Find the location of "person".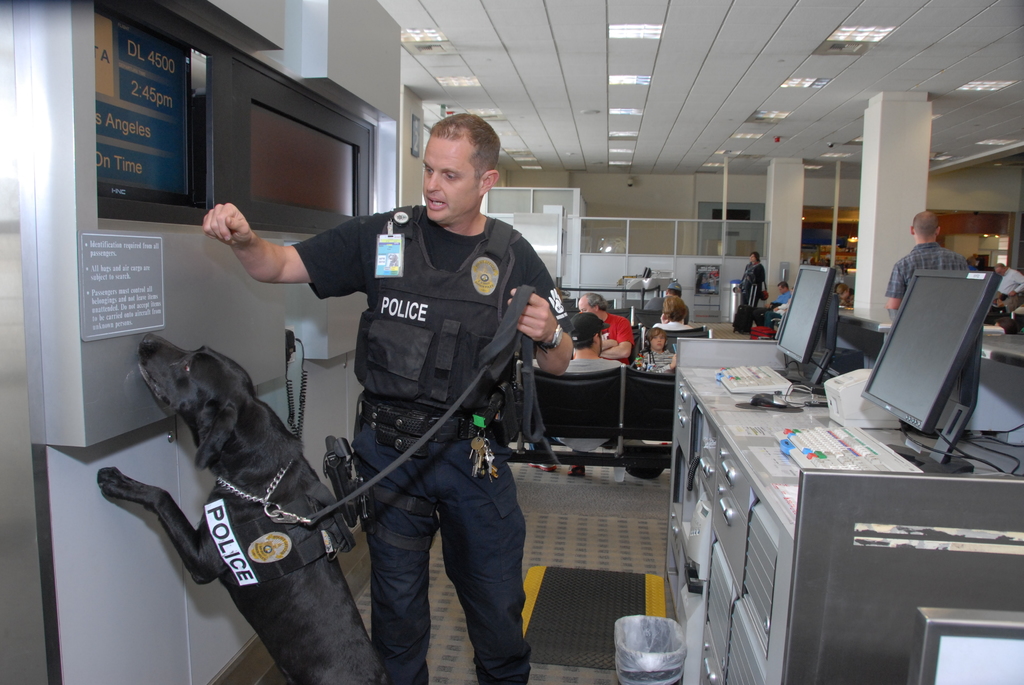
Location: (left=774, top=283, right=792, bottom=302).
